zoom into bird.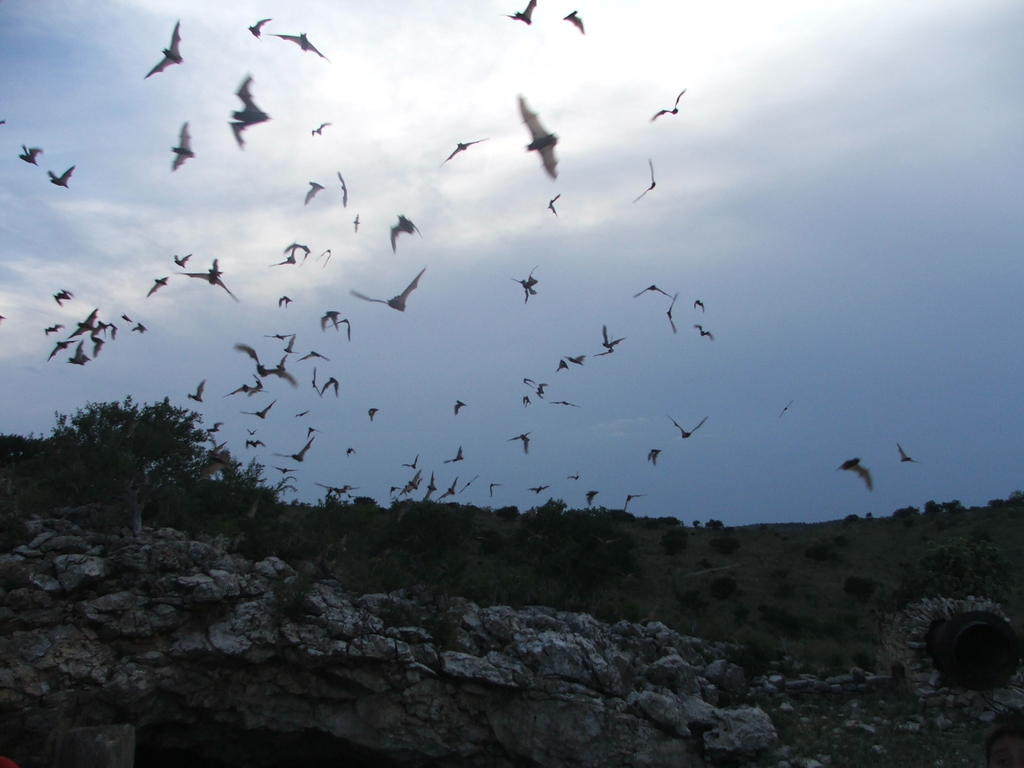
Zoom target: <region>223, 74, 272, 149</region>.
